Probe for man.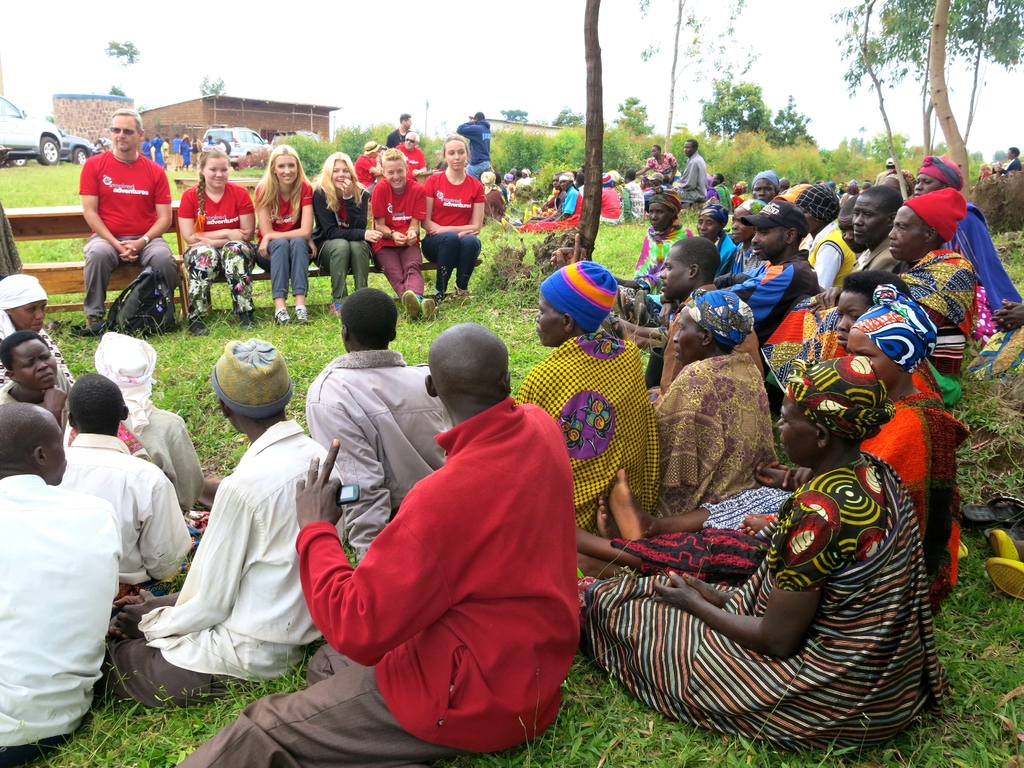
Probe result: (396,130,427,180).
